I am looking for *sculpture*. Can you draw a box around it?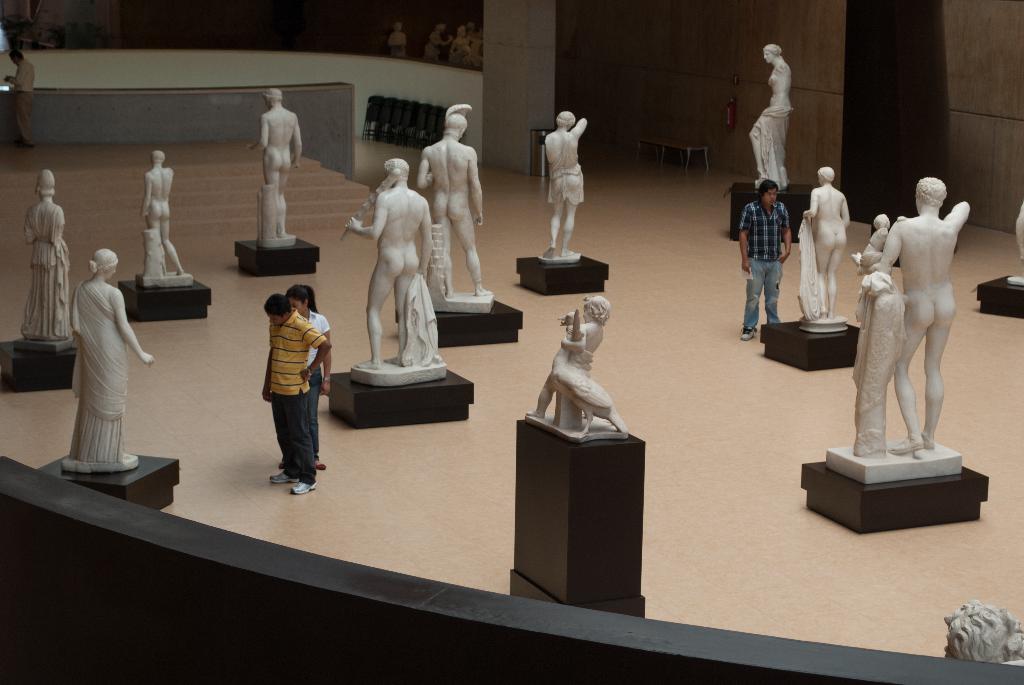
Sure, the bounding box is 851, 274, 902, 448.
